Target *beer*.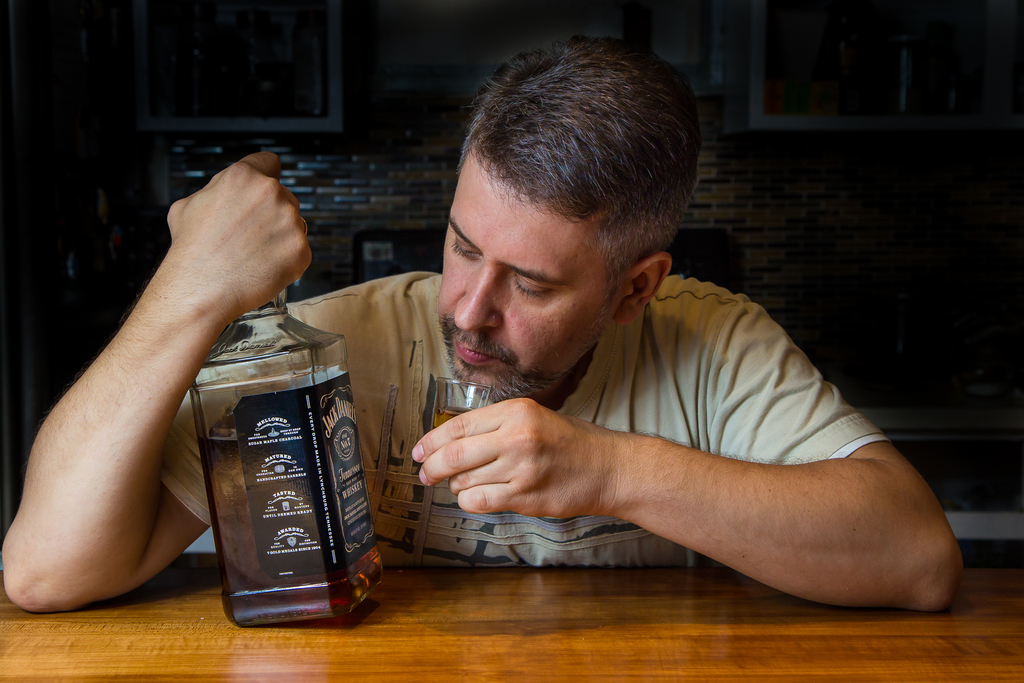
Target region: BBox(188, 164, 387, 643).
